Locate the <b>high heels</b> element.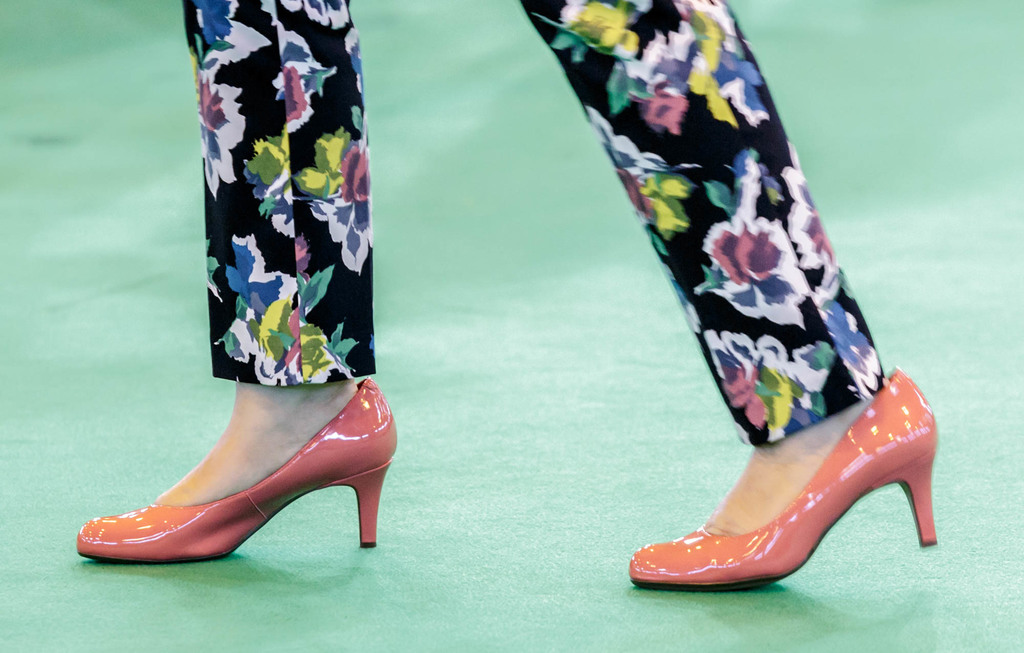
Element bbox: <box>624,368,938,588</box>.
